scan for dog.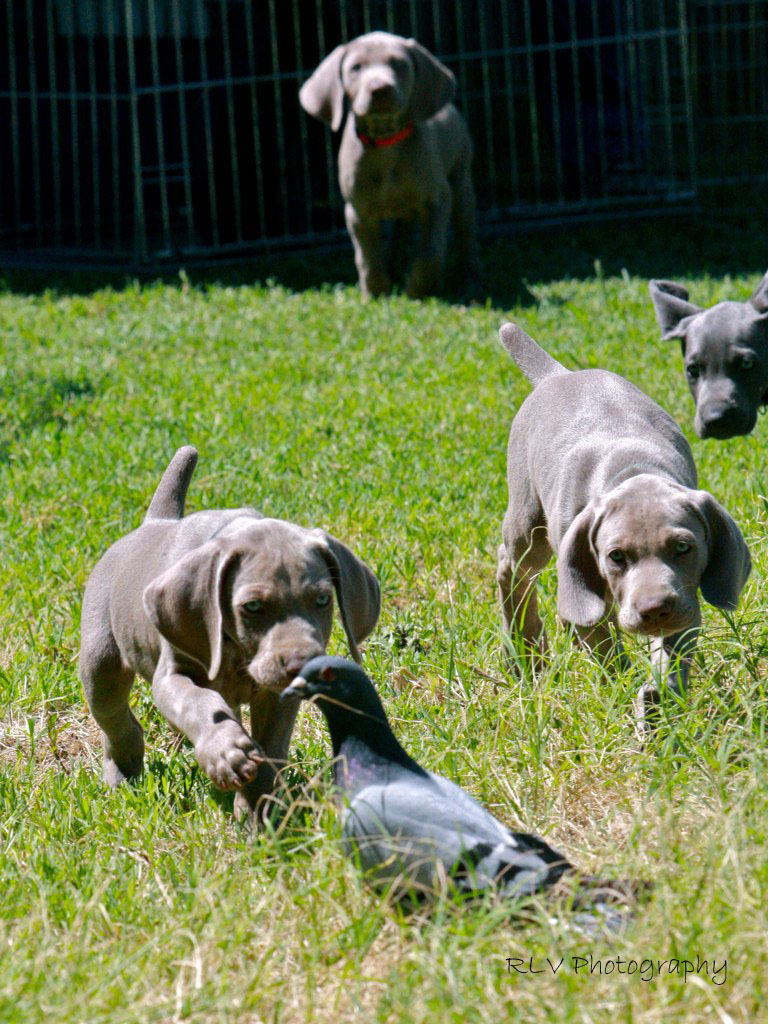
Scan result: [649, 283, 767, 433].
